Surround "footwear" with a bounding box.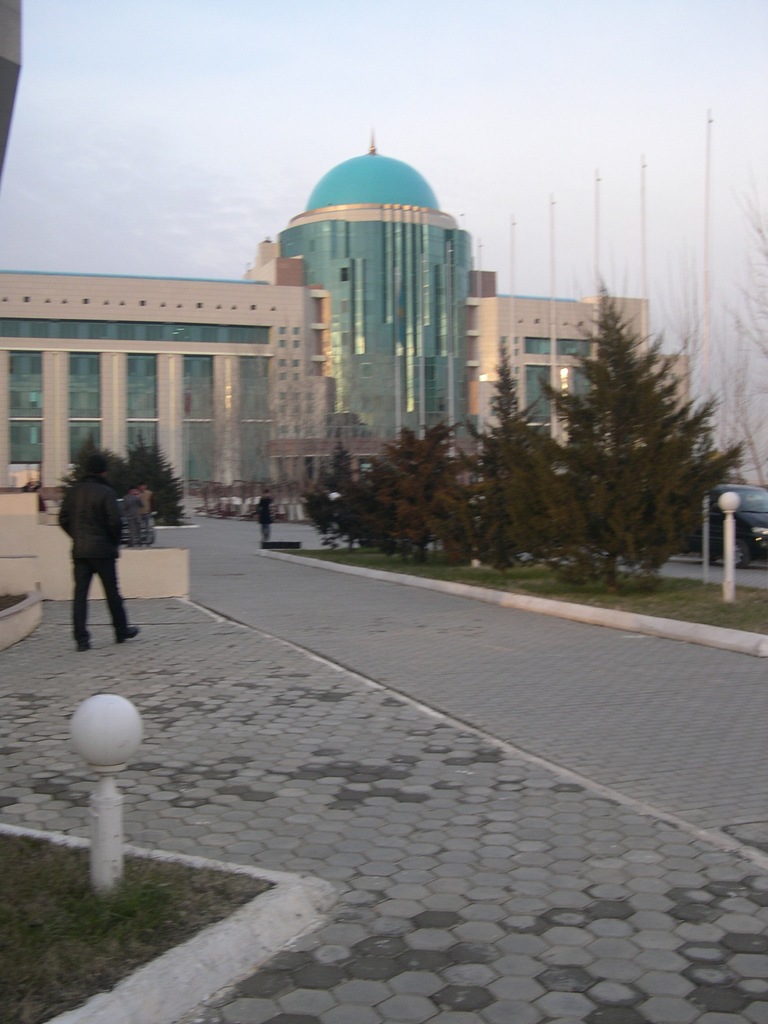
(114,626,142,643).
